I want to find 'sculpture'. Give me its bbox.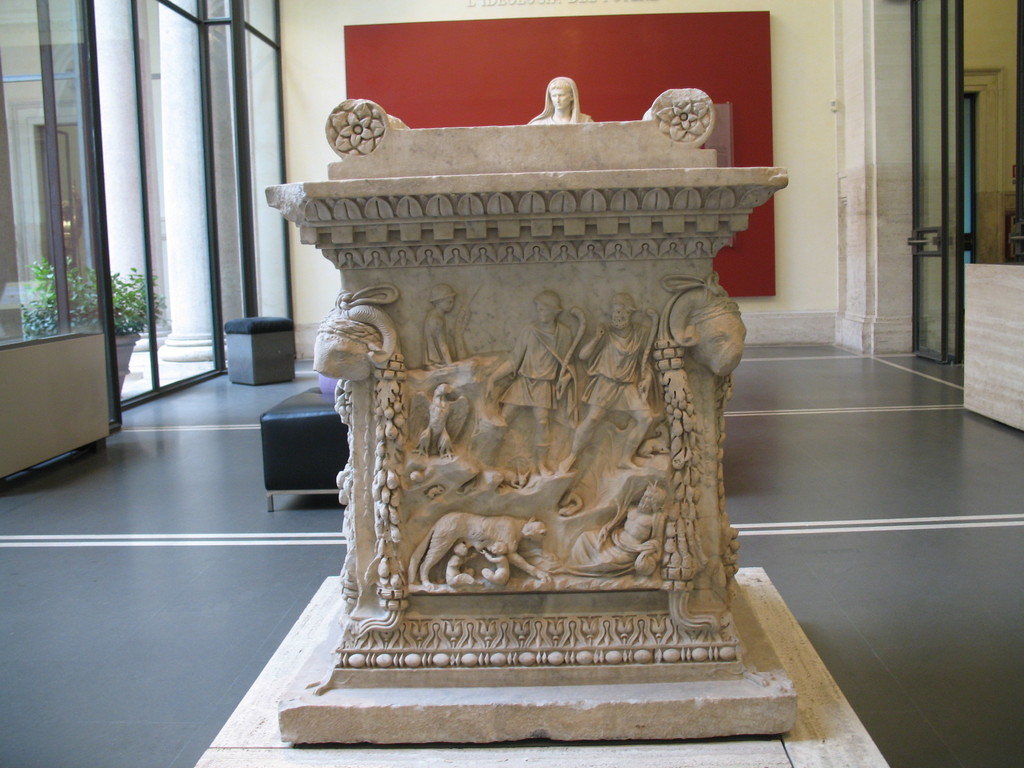
(655, 269, 749, 385).
